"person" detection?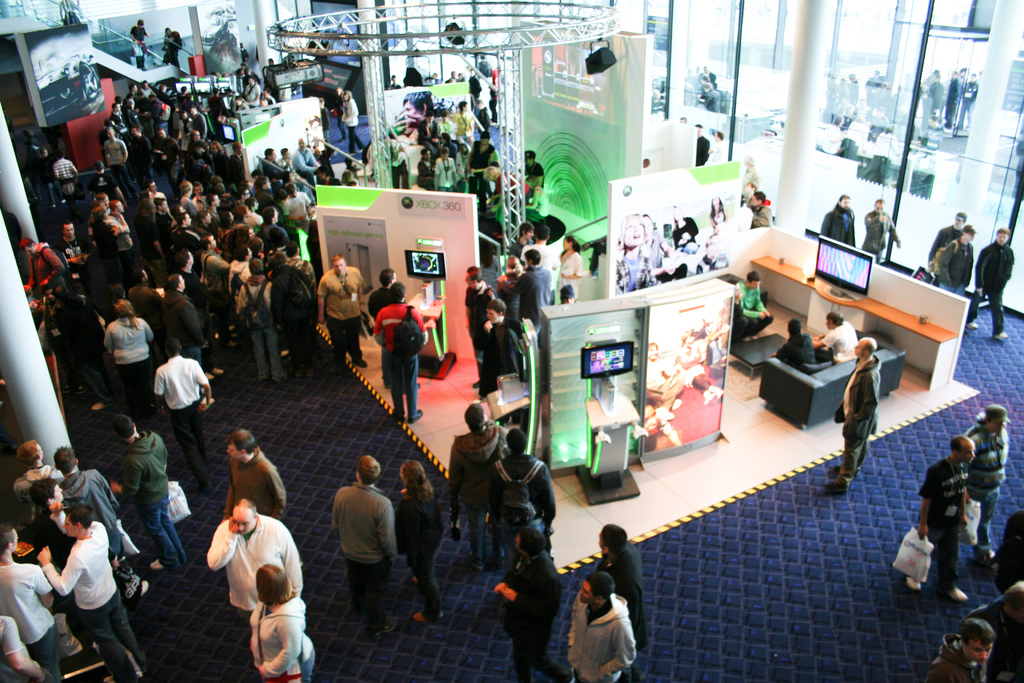
rect(669, 206, 697, 252)
